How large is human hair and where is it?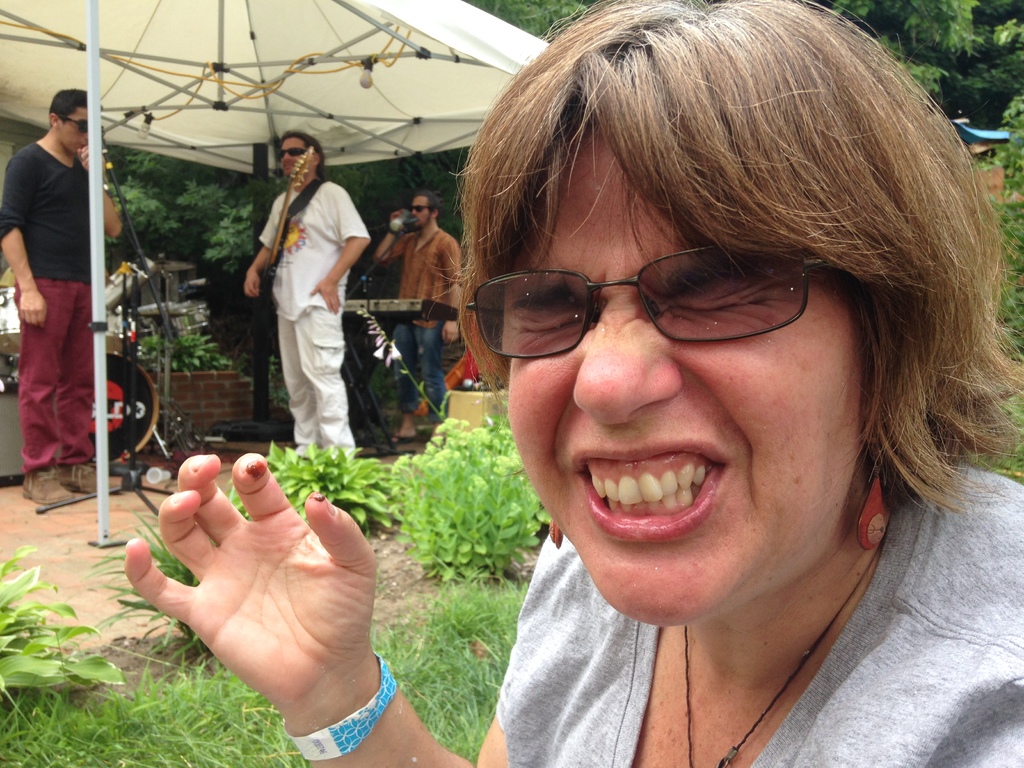
Bounding box: region(440, 0, 996, 594).
